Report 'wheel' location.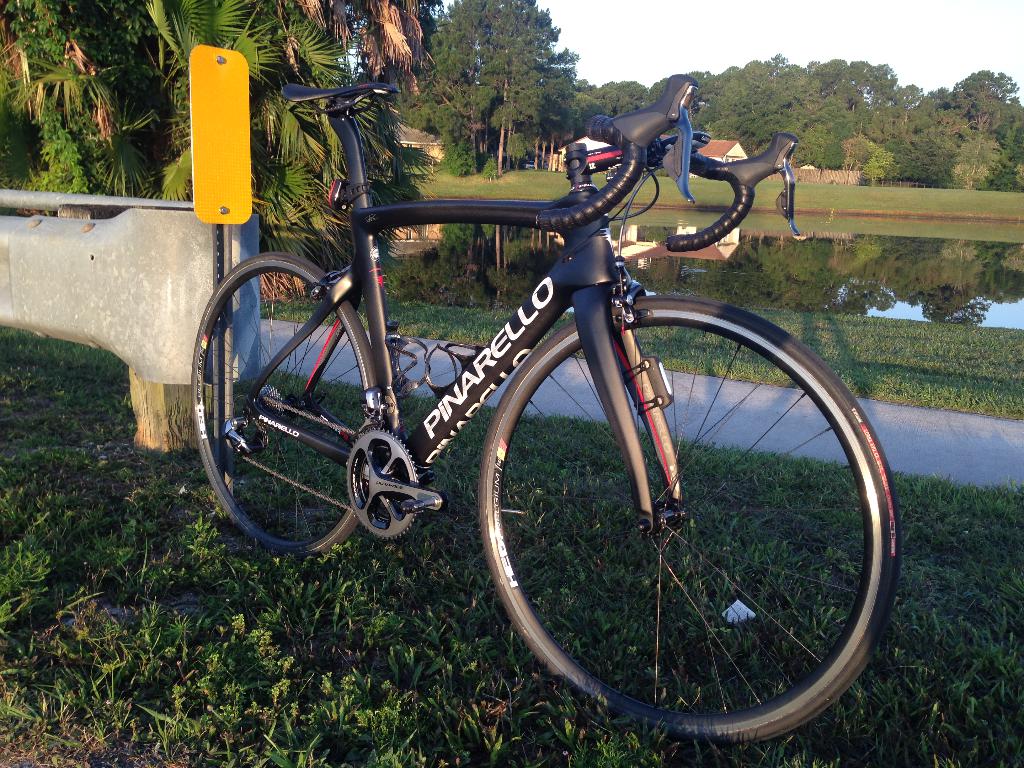
Report: rect(468, 292, 908, 760).
